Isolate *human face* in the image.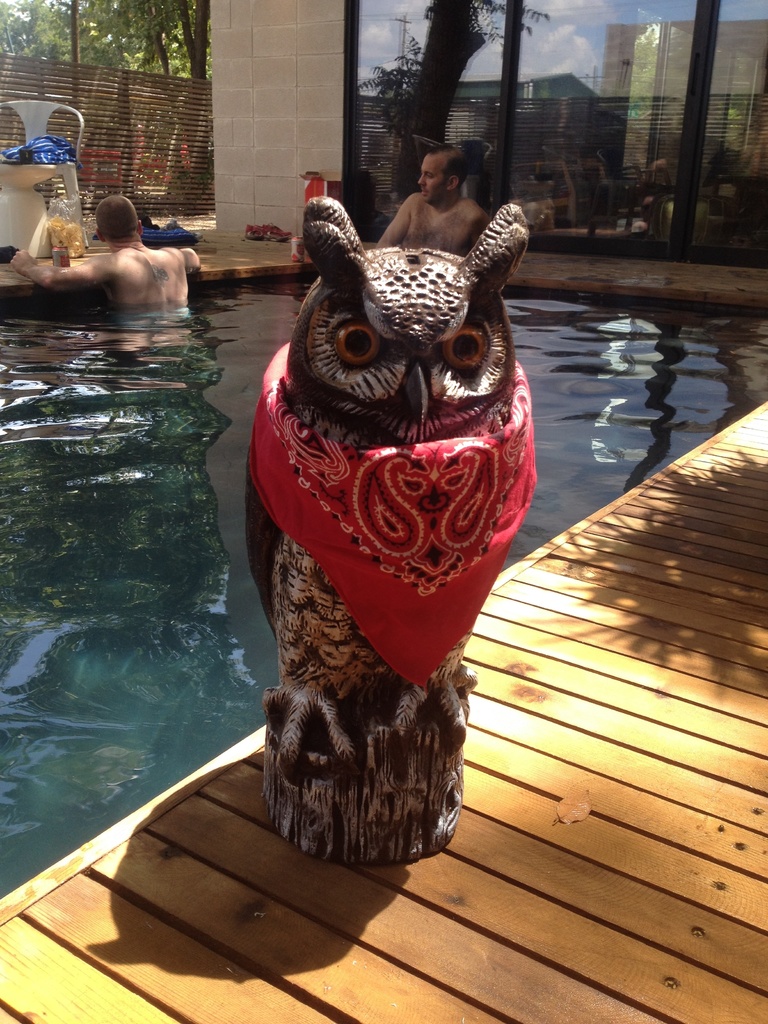
Isolated region: [415,156,456,210].
